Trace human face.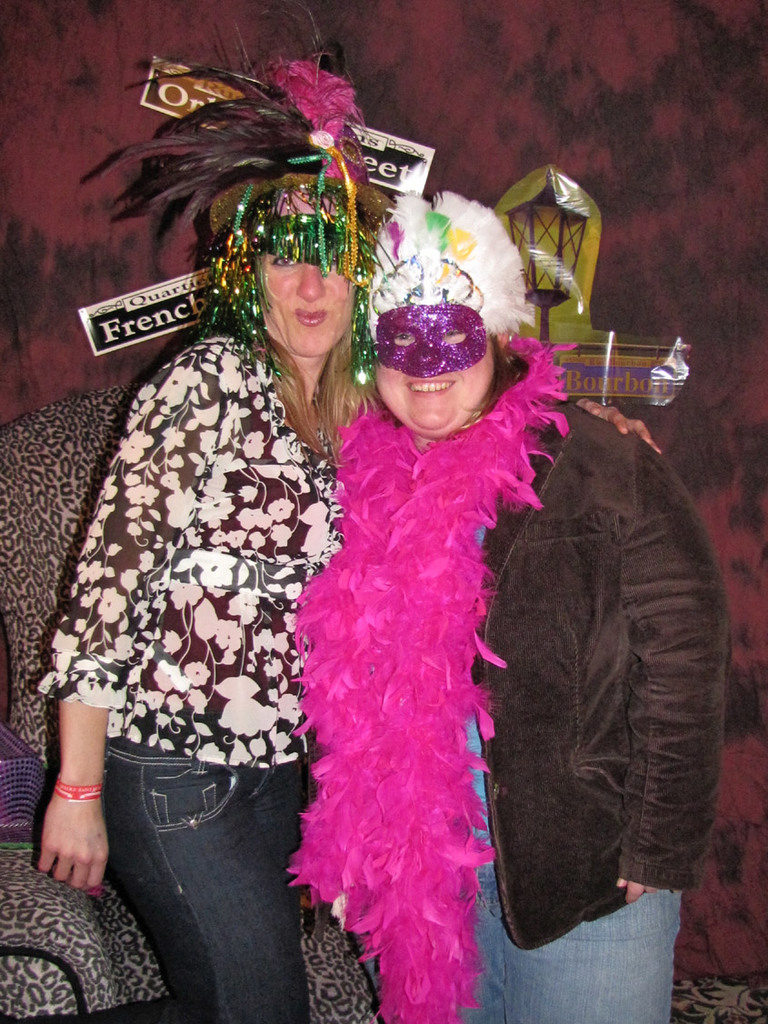
Traced to 241 190 361 350.
